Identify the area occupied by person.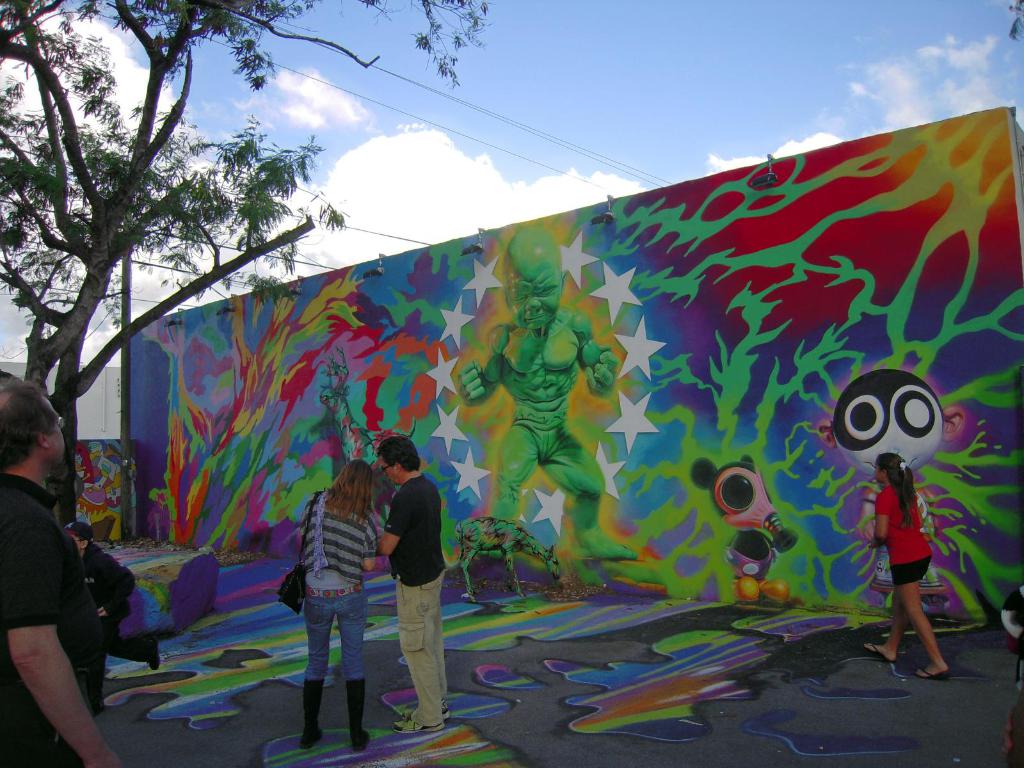
Area: (left=0, top=375, right=124, bottom=767).
